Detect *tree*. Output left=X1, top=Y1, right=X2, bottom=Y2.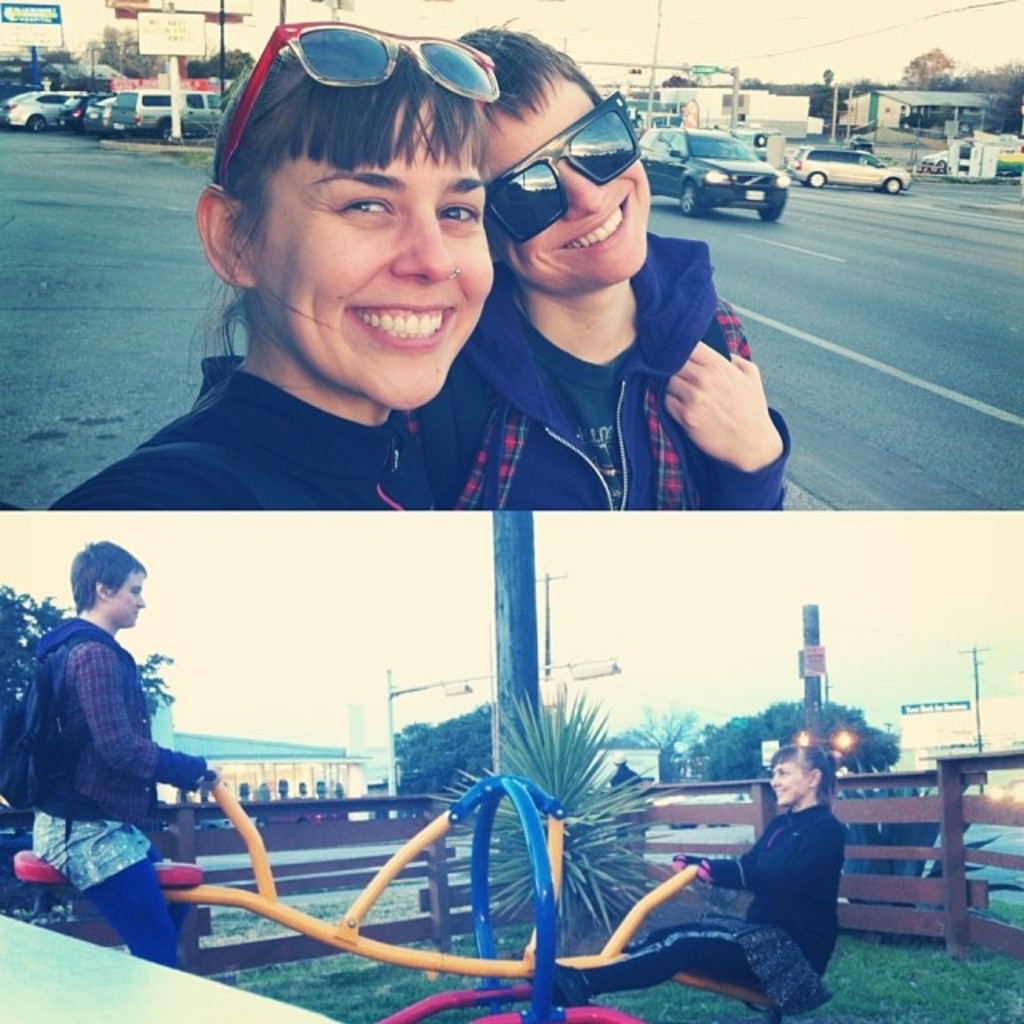
left=702, top=702, right=907, bottom=790.
